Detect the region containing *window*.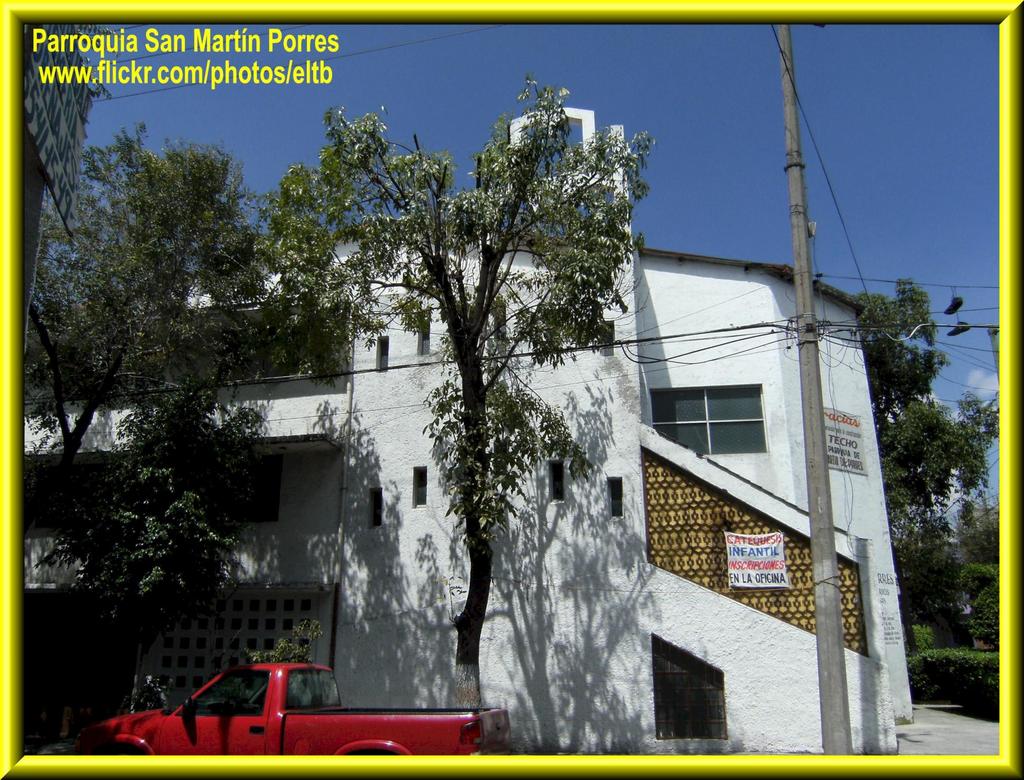
602,321,610,354.
